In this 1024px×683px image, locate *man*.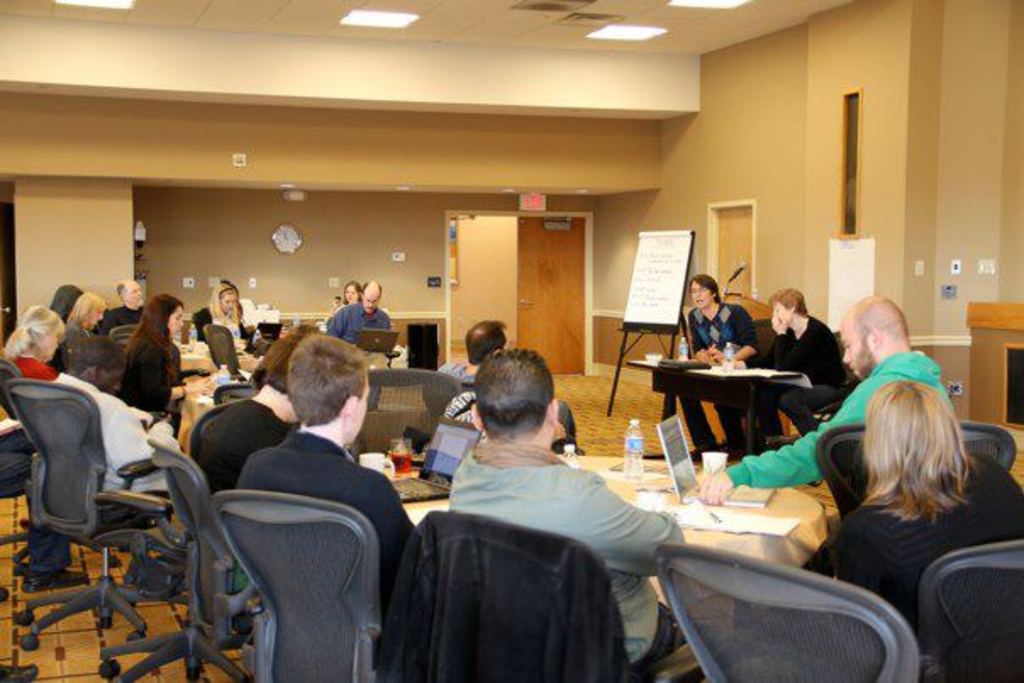
Bounding box: x1=439 y1=322 x2=509 y2=383.
